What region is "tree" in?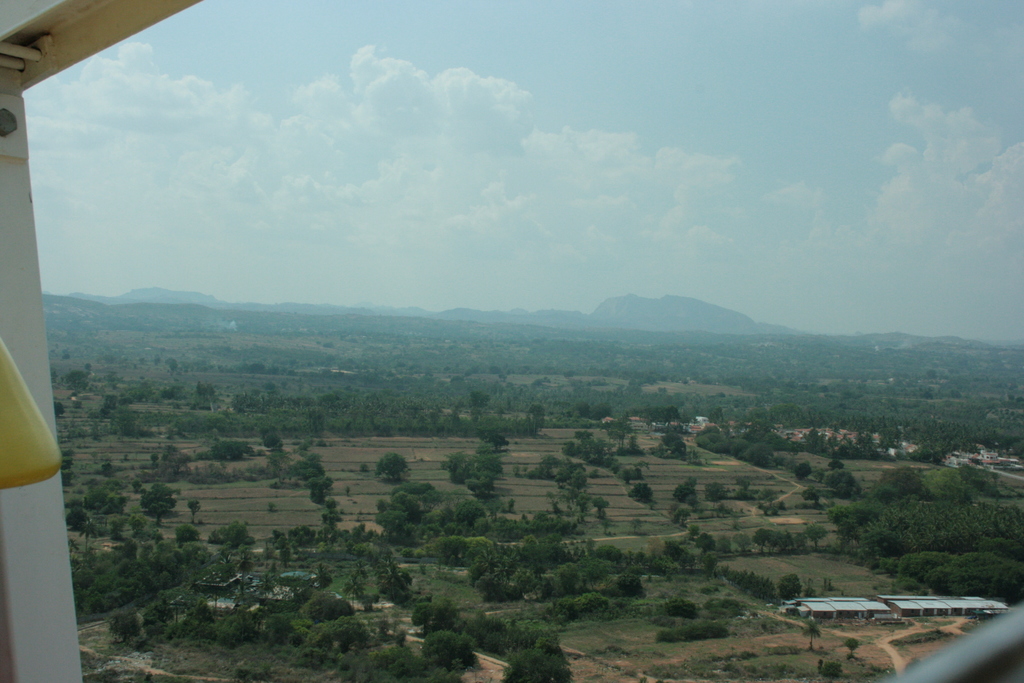
<region>380, 495, 429, 535</region>.
